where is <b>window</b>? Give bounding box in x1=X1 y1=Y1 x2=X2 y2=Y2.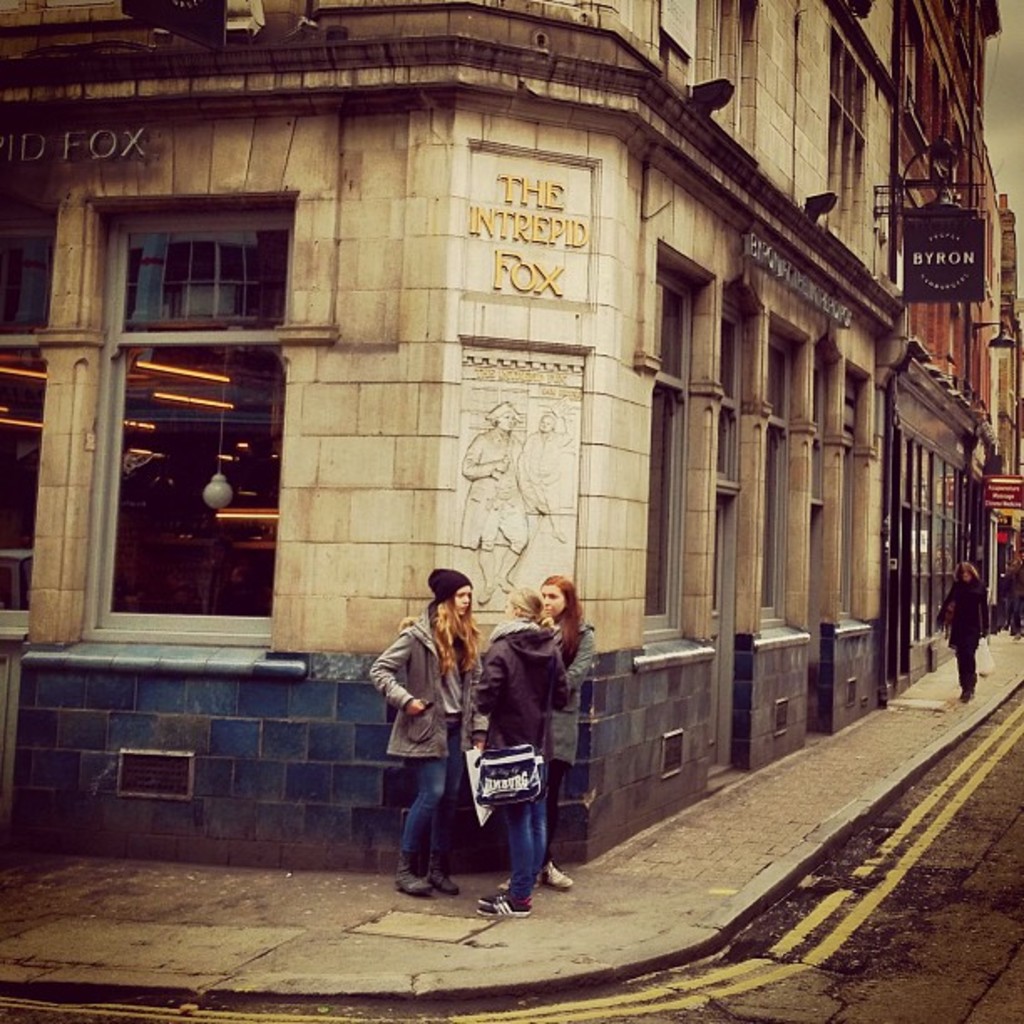
x1=835 y1=438 x2=852 y2=614.
